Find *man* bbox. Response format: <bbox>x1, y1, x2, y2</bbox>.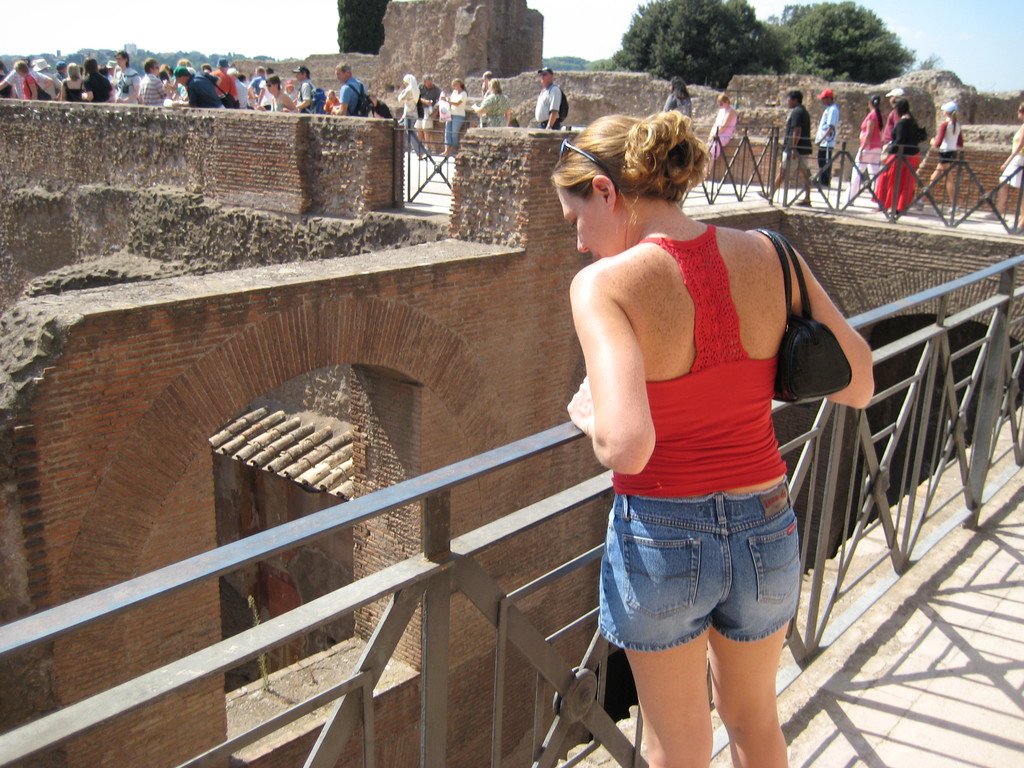
<bbox>413, 71, 440, 155</bbox>.
